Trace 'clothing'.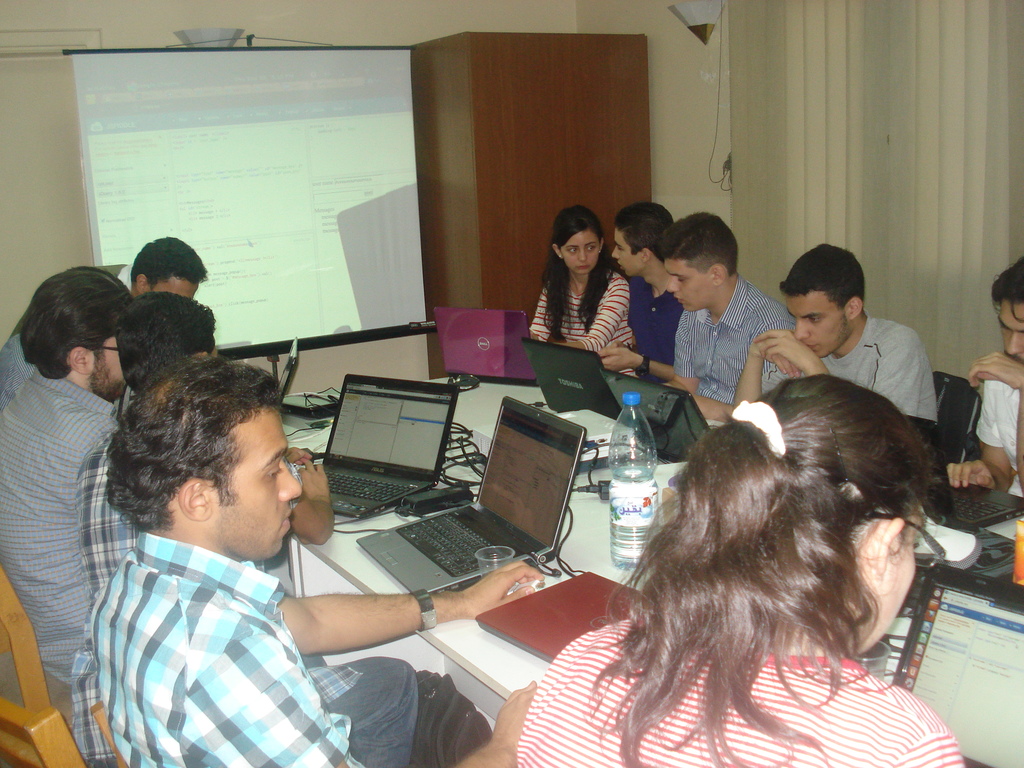
Traced to BBox(0, 332, 38, 415).
